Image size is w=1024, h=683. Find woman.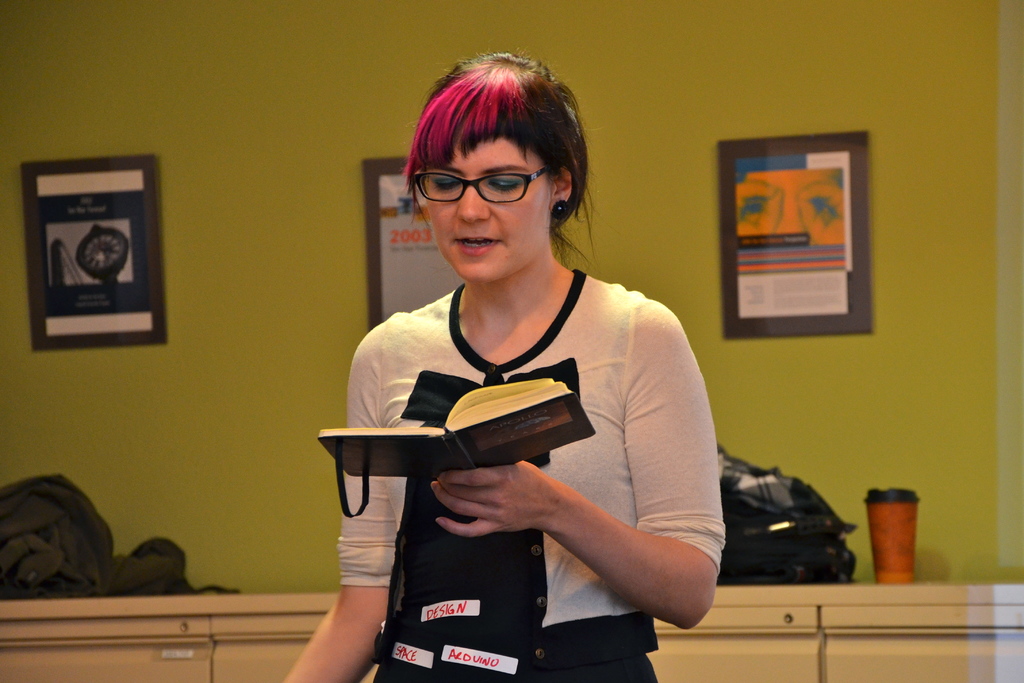
Rect(275, 49, 729, 682).
